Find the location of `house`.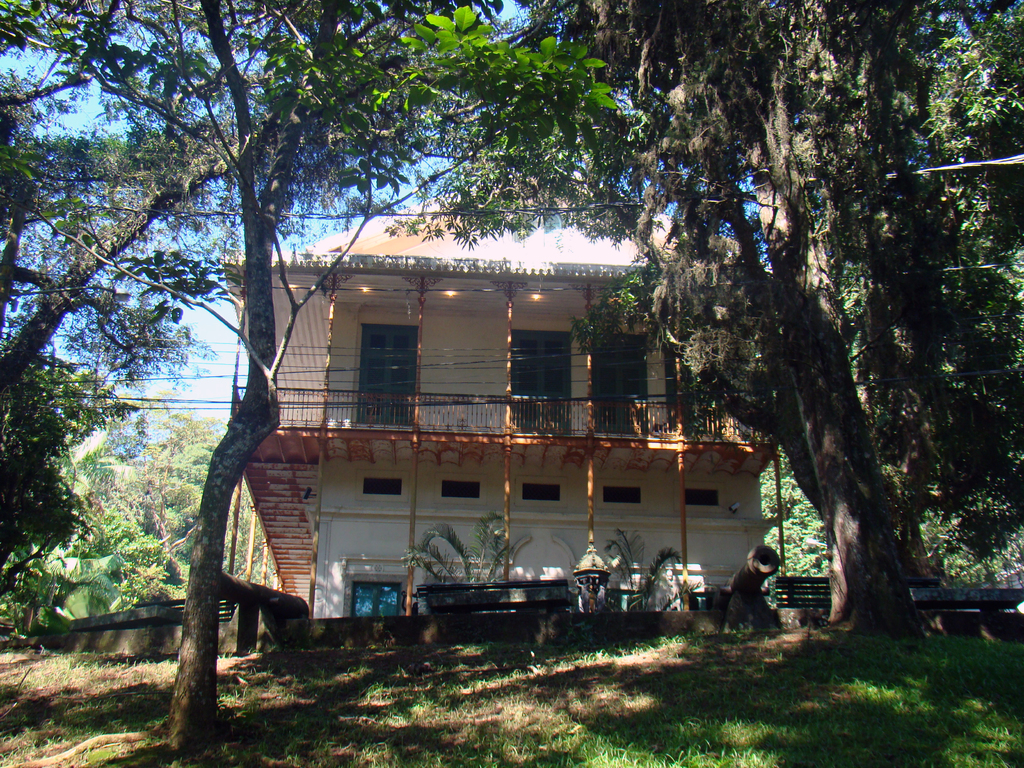
Location: x1=204, y1=145, x2=812, y2=634.
